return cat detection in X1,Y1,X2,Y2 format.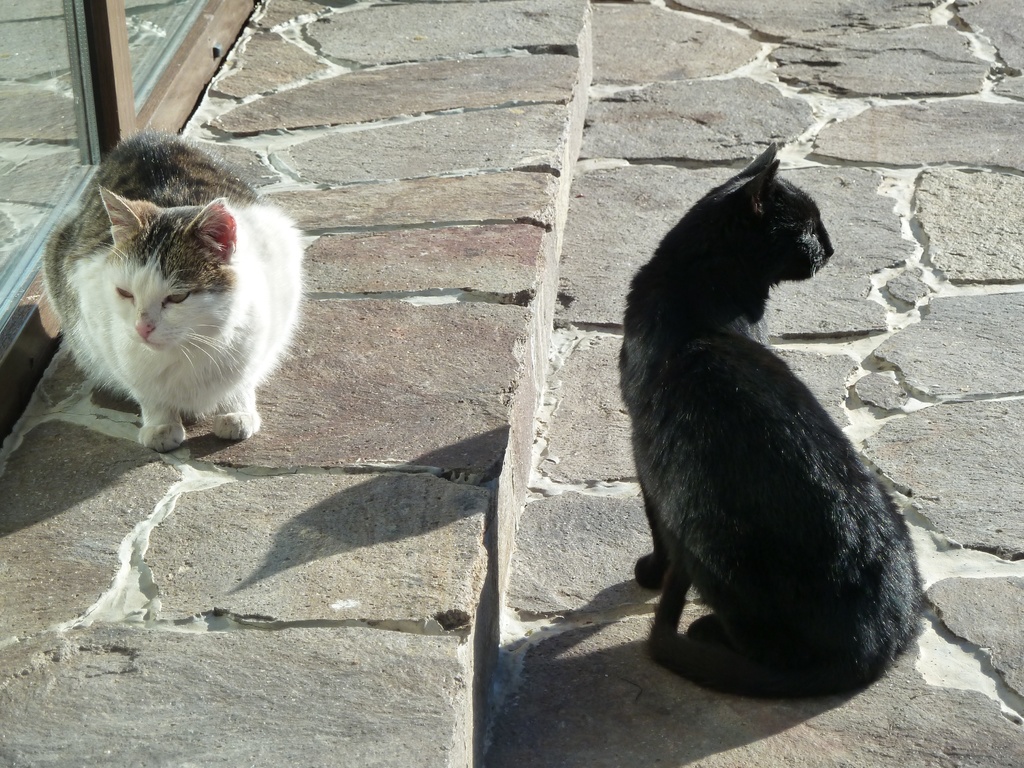
612,143,927,707.
